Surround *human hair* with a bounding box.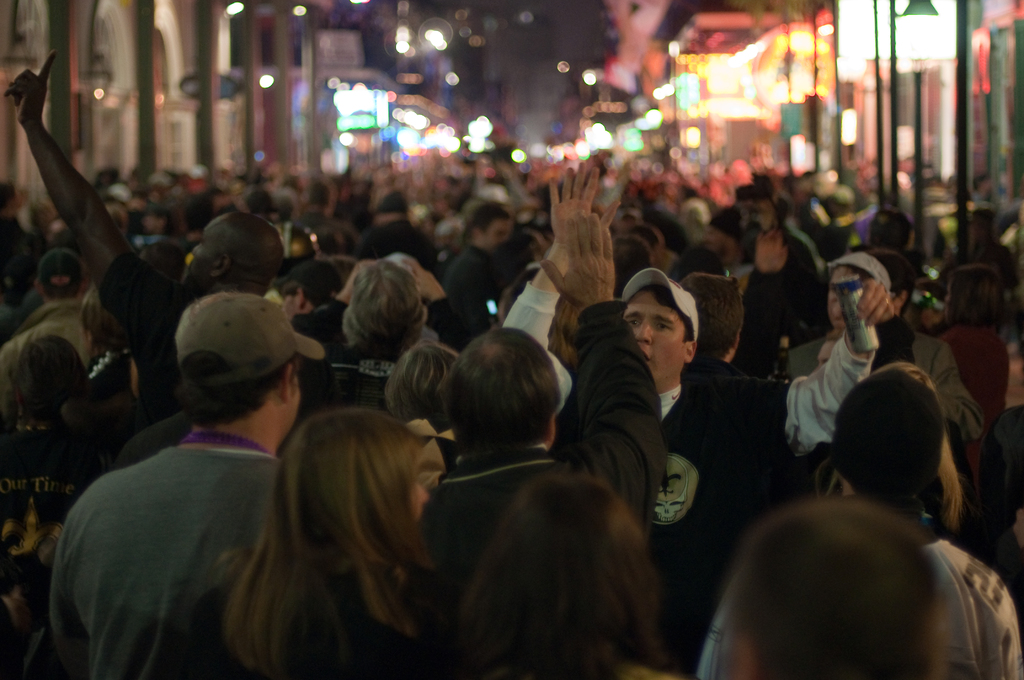
box=[340, 254, 428, 350].
